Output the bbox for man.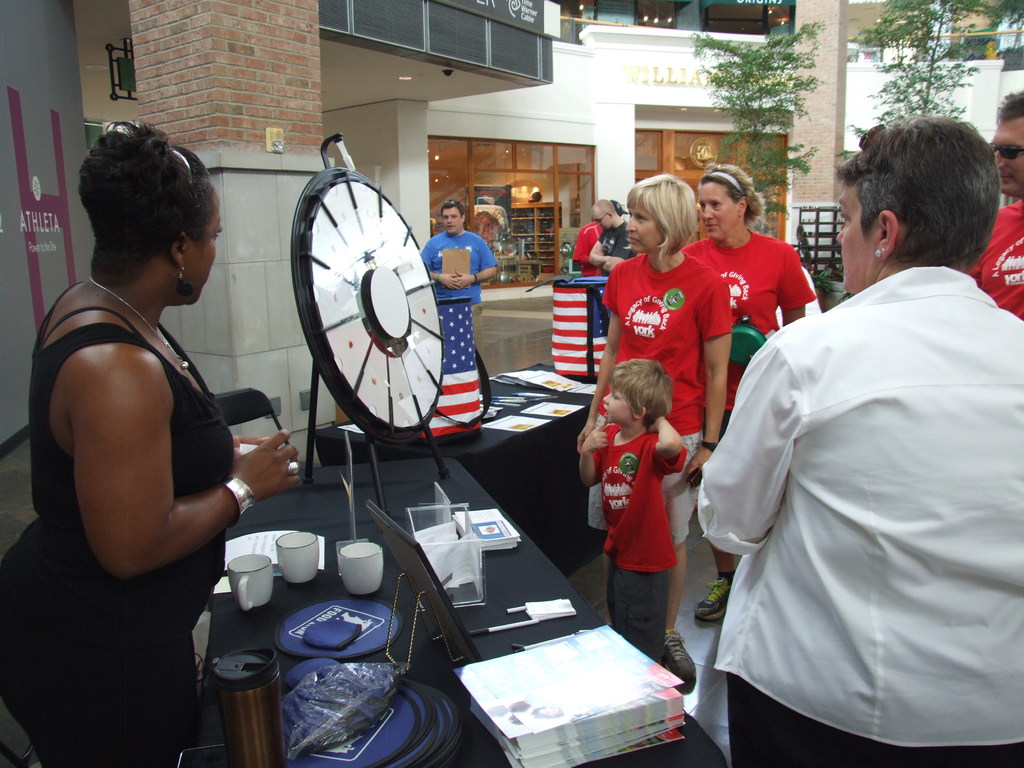
(696,117,1023,767).
